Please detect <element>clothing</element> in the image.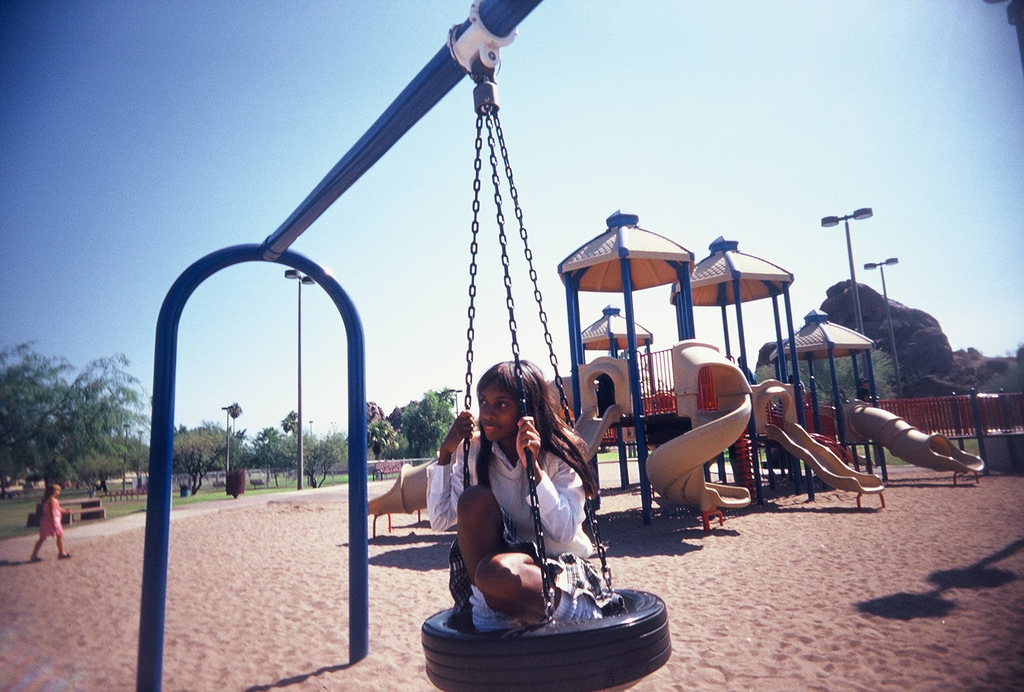
rect(40, 491, 68, 542).
